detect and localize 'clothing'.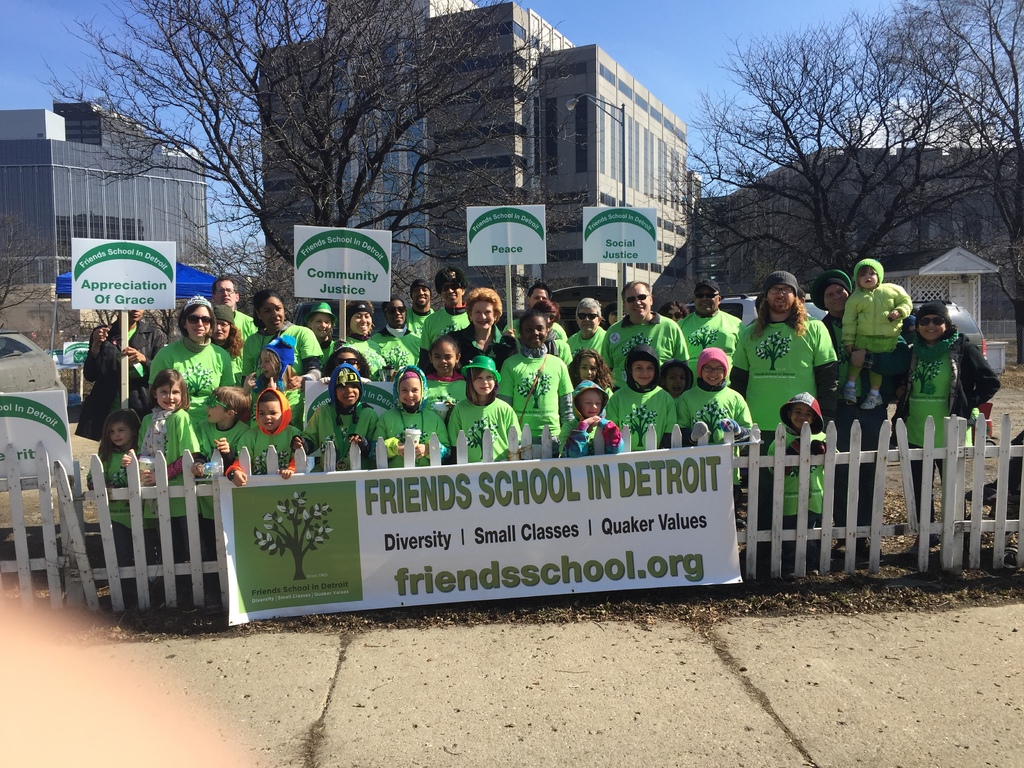
Localized at {"left": 838, "top": 317, "right": 884, "bottom": 433}.
